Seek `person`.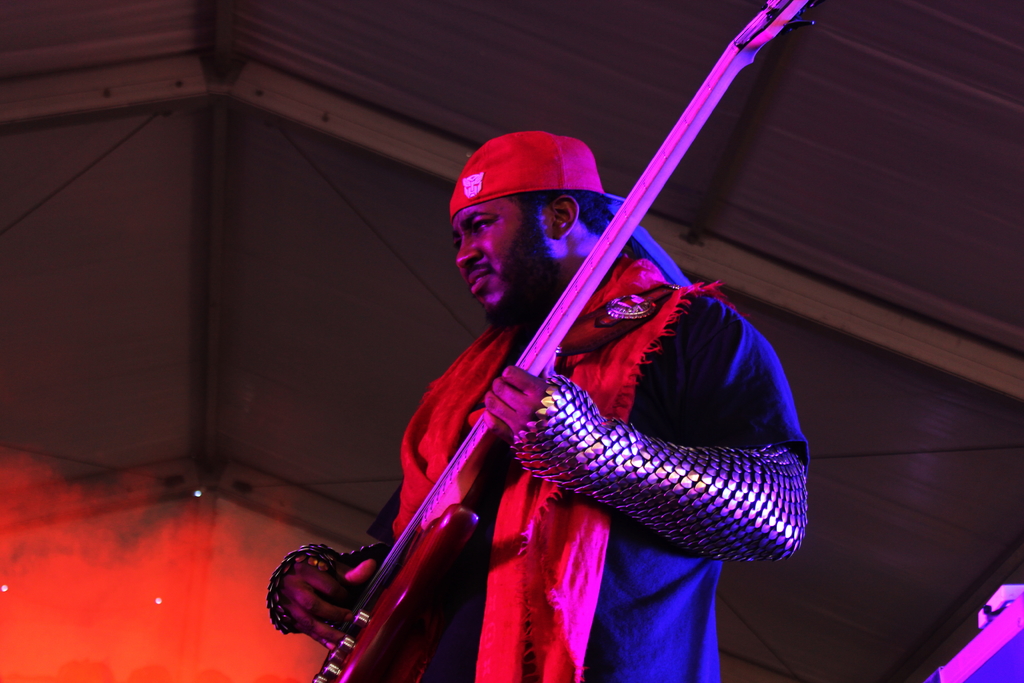
box=[250, 126, 817, 682].
